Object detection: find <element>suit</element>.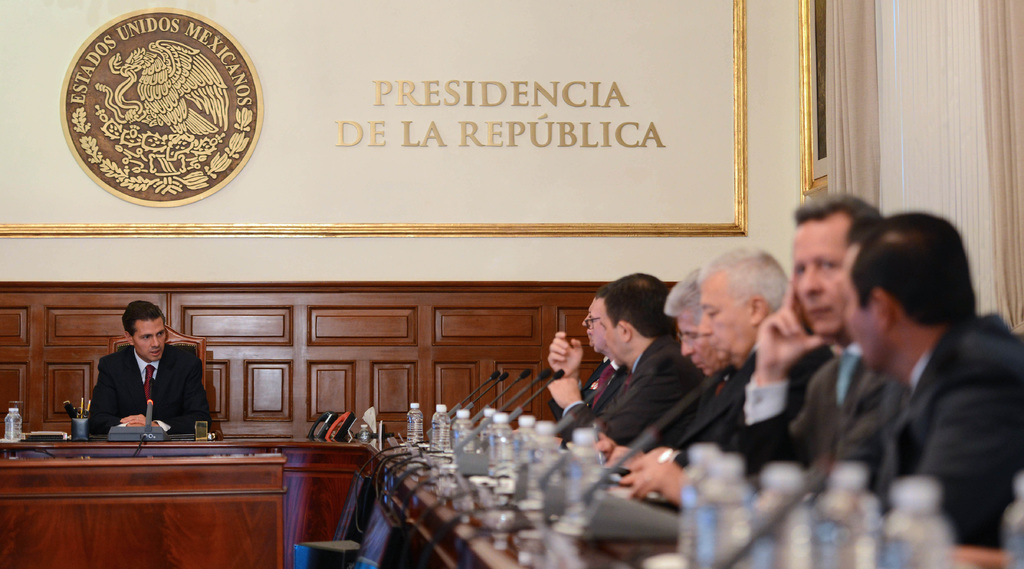
box=[651, 364, 744, 450].
